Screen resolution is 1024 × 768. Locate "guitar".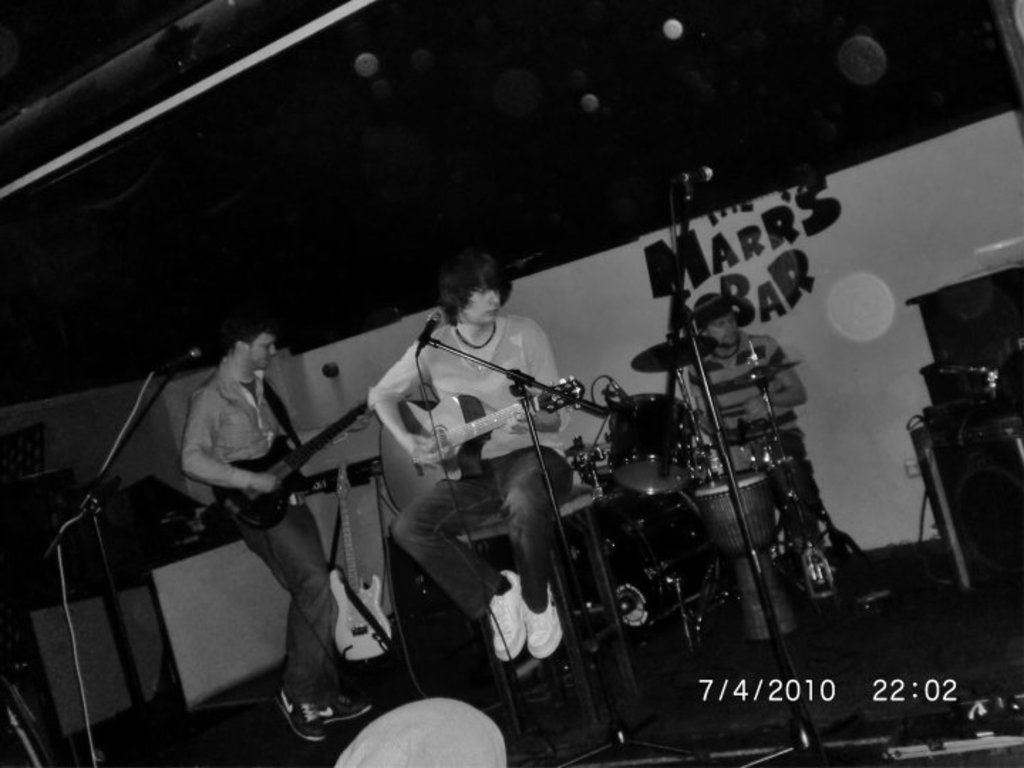
{"left": 206, "top": 371, "right": 377, "bottom": 538}.
